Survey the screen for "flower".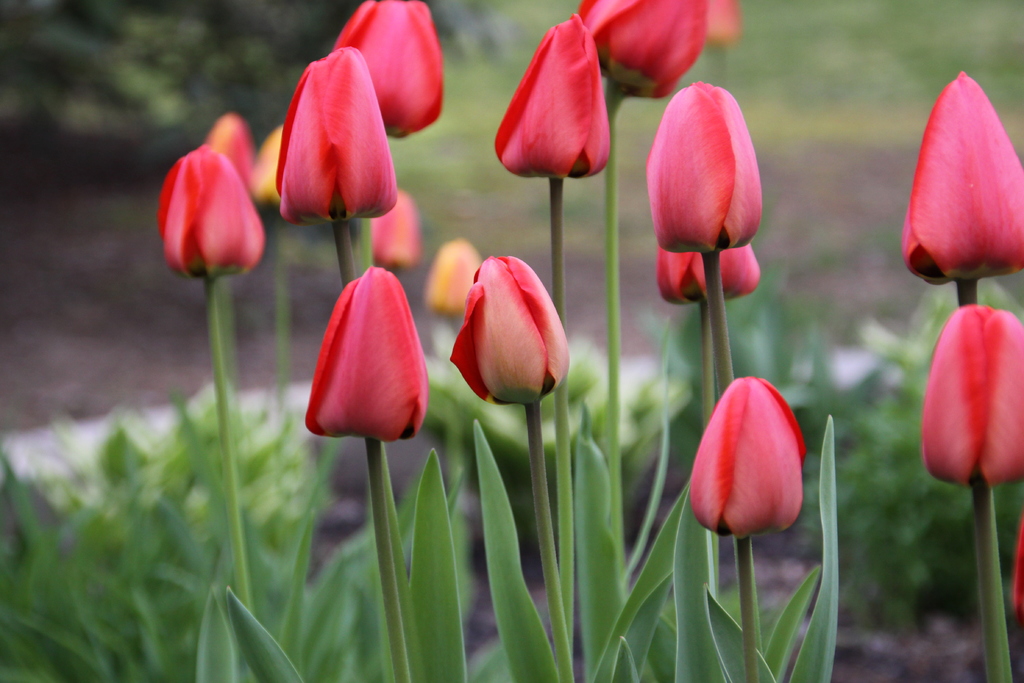
Survey found: <bbox>598, 0, 707, 92</bbox>.
